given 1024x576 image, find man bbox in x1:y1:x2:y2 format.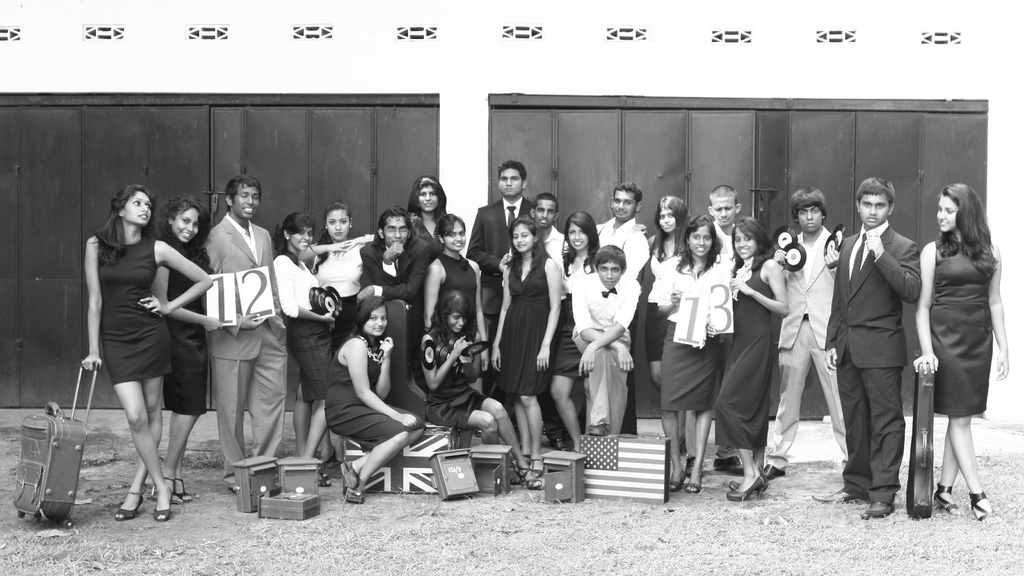
360:207:431:356.
